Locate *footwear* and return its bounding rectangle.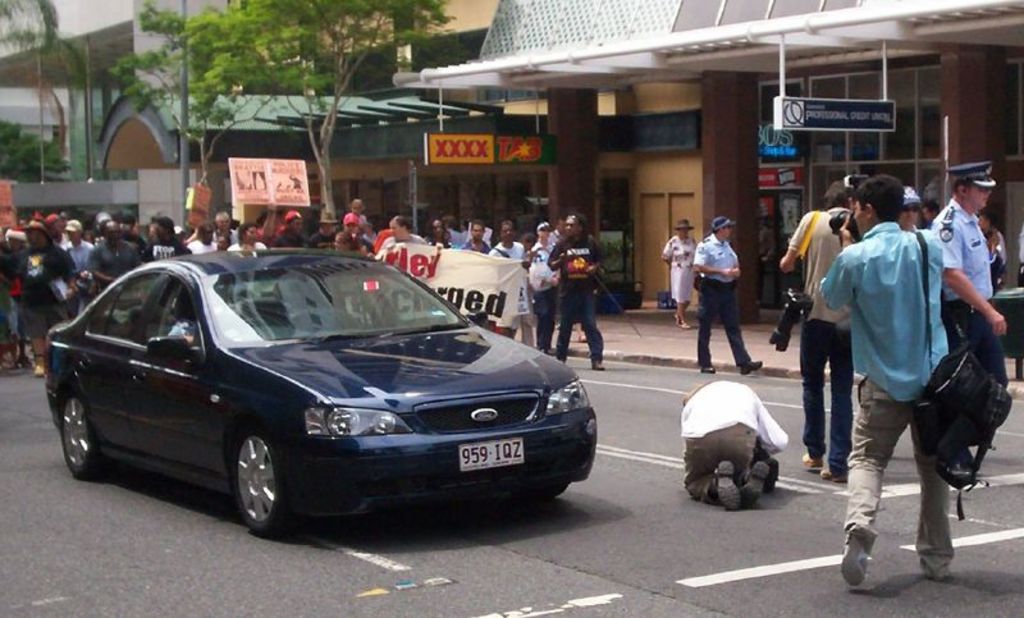
BBox(703, 367, 710, 375).
